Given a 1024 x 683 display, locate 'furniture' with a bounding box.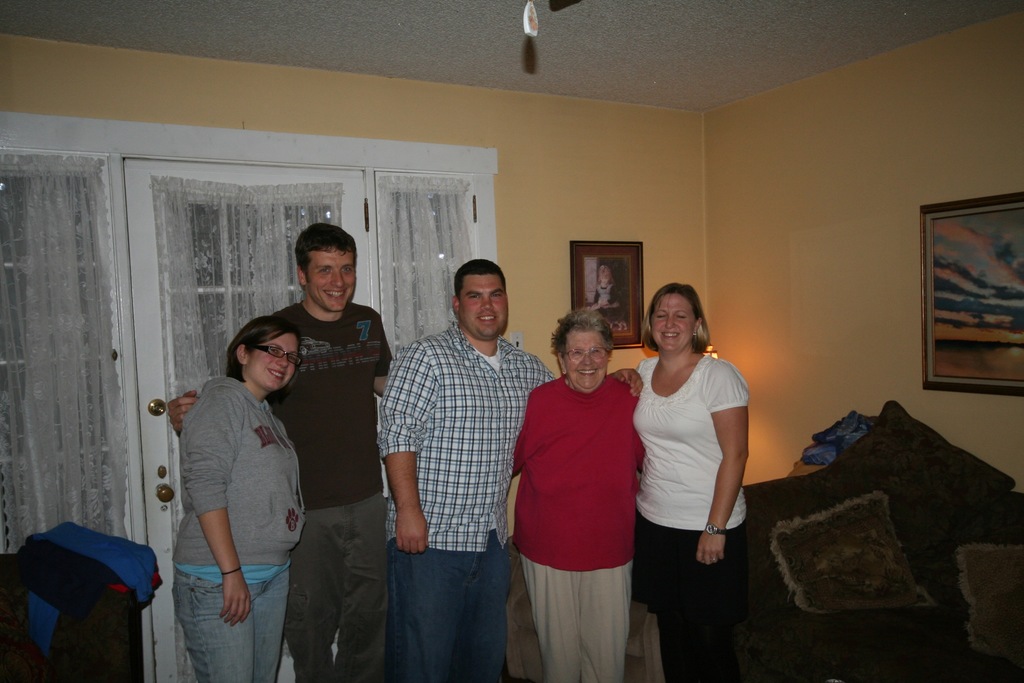
Located: (0,553,144,682).
